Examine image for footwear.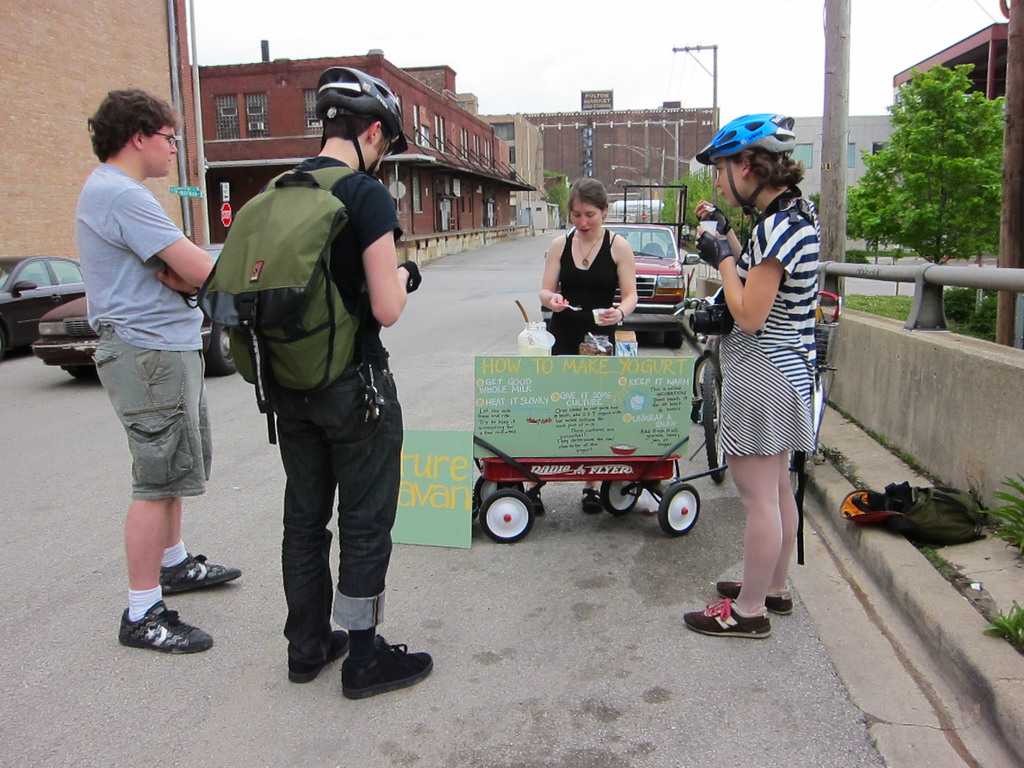
Examination result: [x1=678, y1=595, x2=769, y2=640].
